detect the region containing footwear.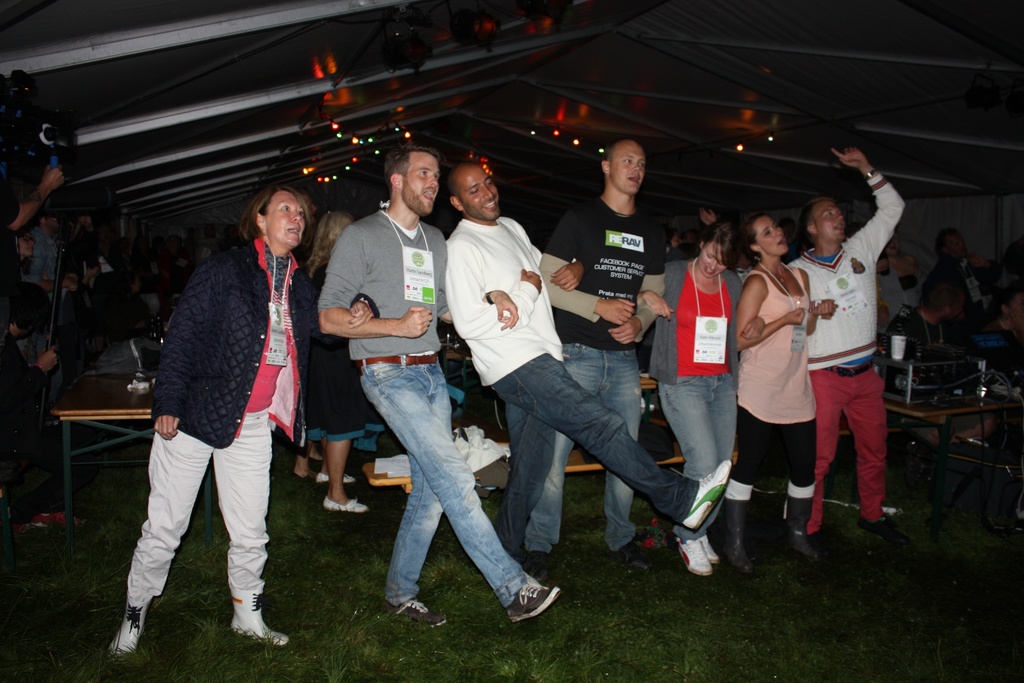
<bbox>324, 498, 368, 515</bbox>.
